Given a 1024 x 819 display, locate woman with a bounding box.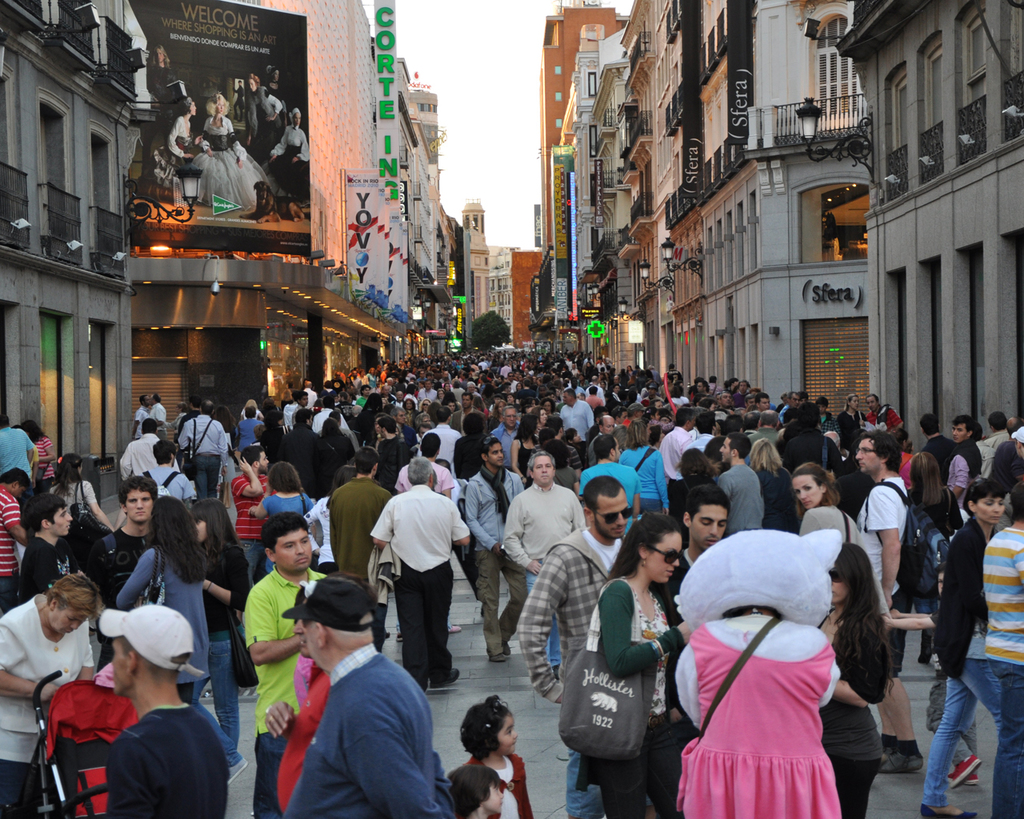
Located: 834, 394, 863, 449.
